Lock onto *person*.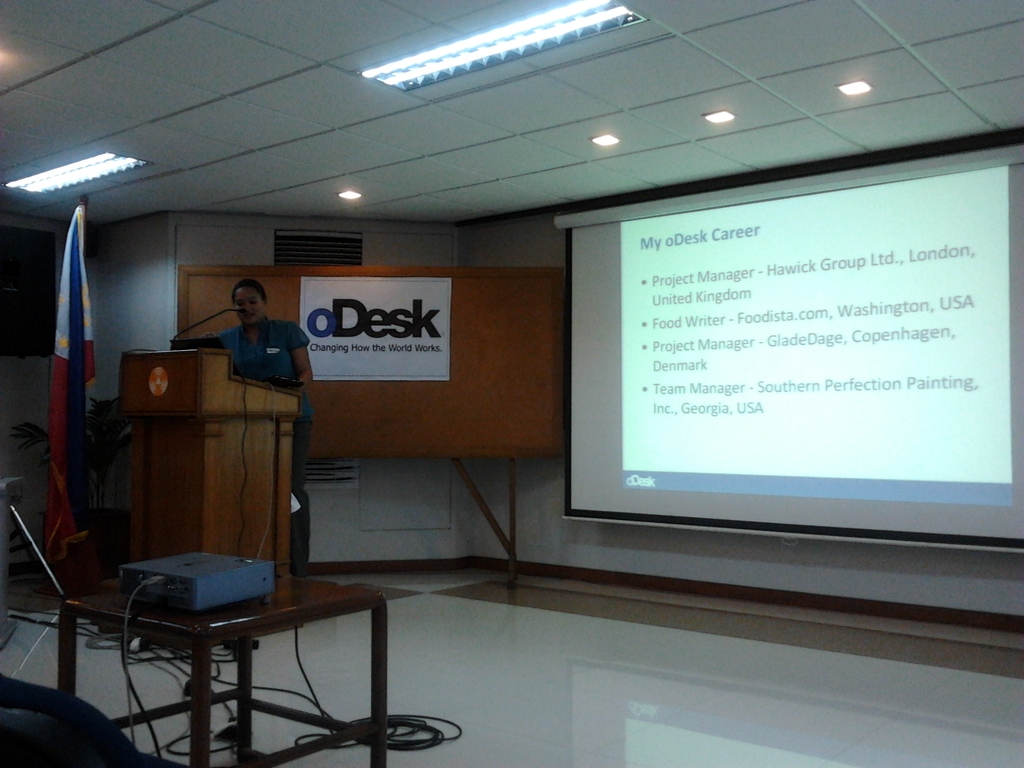
Locked: select_region(211, 276, 314, 576).
